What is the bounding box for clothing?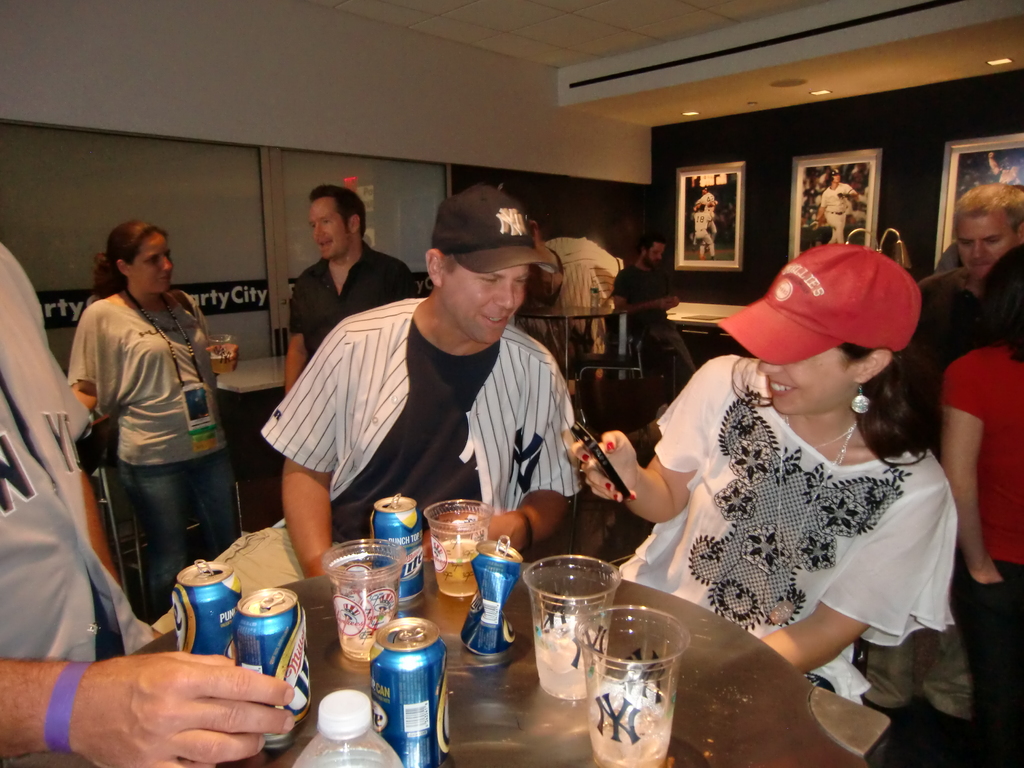
pyautogui.locateOnScreen(900, 263, 987, 414).
